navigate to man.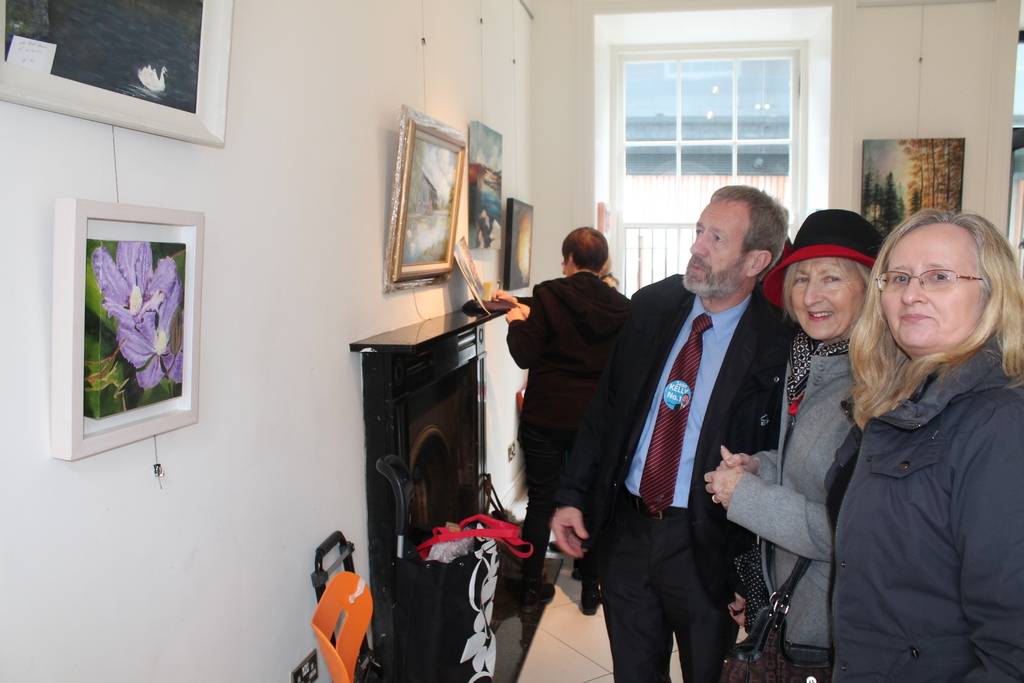
Navigation target: <box>506,227,650,504</box>.
